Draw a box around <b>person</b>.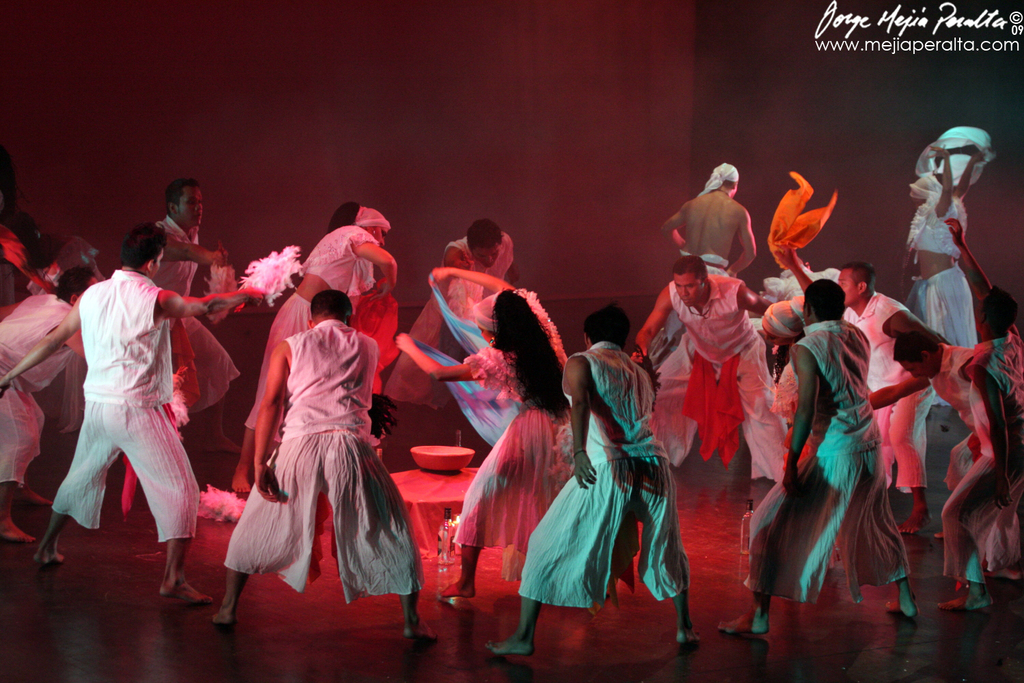
box=[115, 177, 245, 519].
